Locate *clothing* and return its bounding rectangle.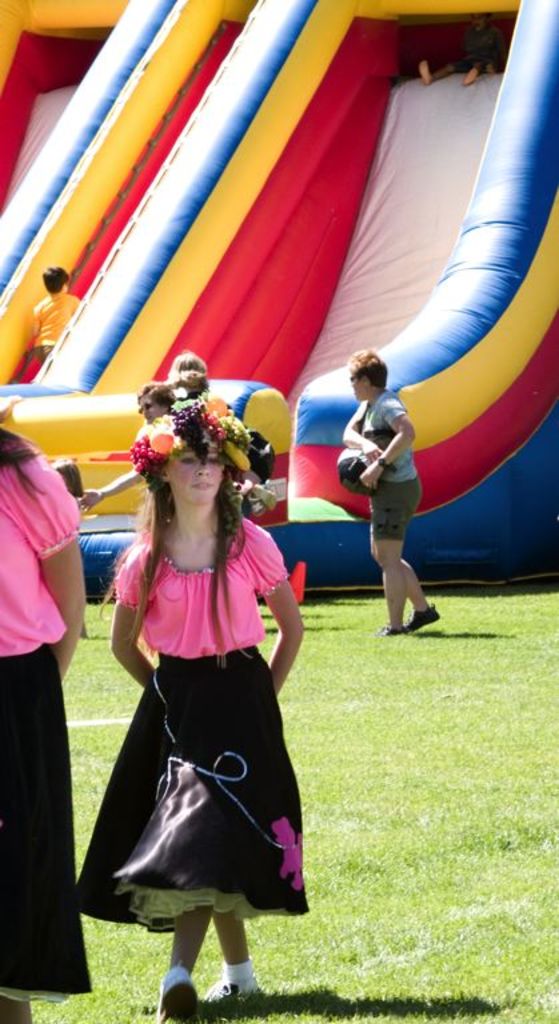
bbox(32, 295, 77, 352).
